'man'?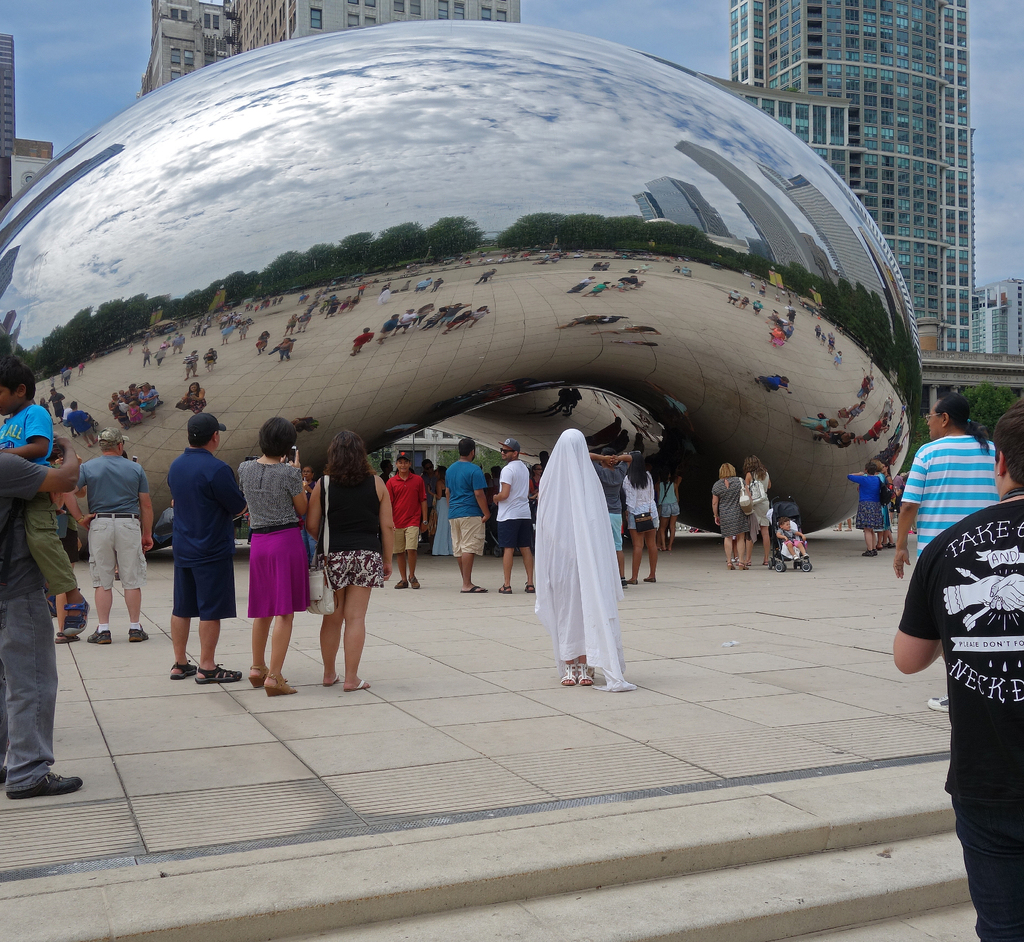
0 444 78 788
